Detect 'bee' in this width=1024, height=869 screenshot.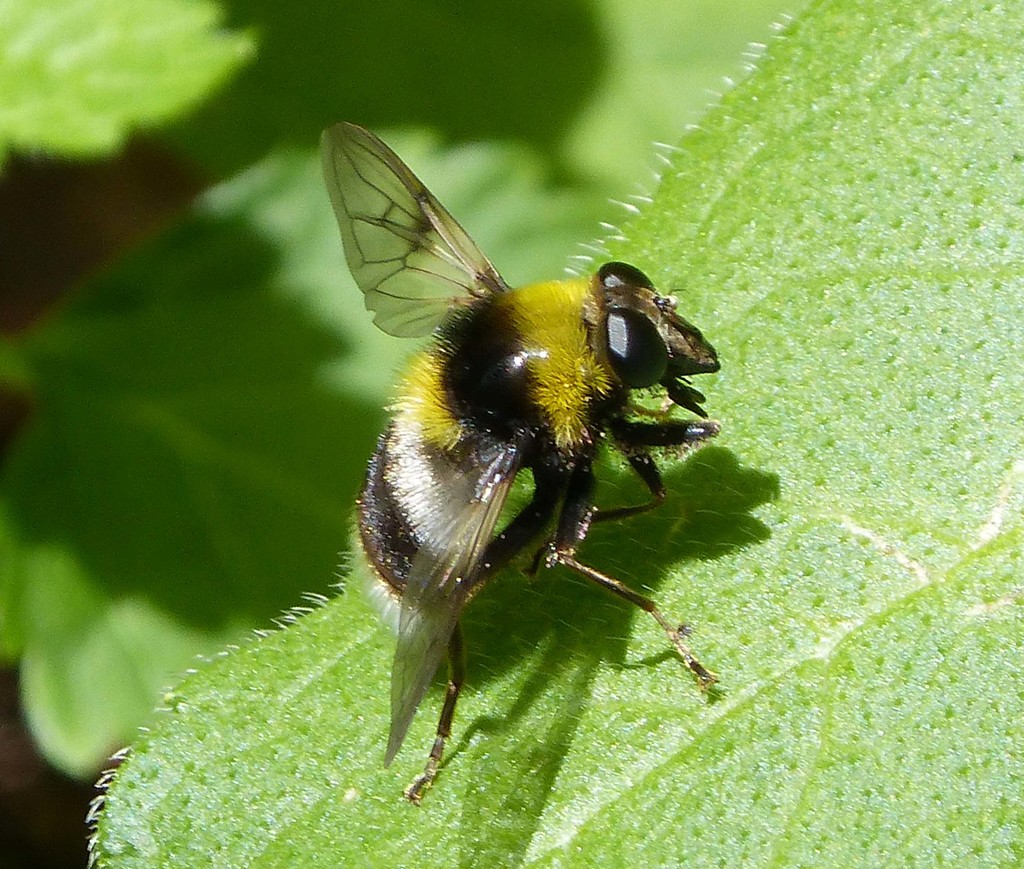
Detection: 299 122 753 793.
